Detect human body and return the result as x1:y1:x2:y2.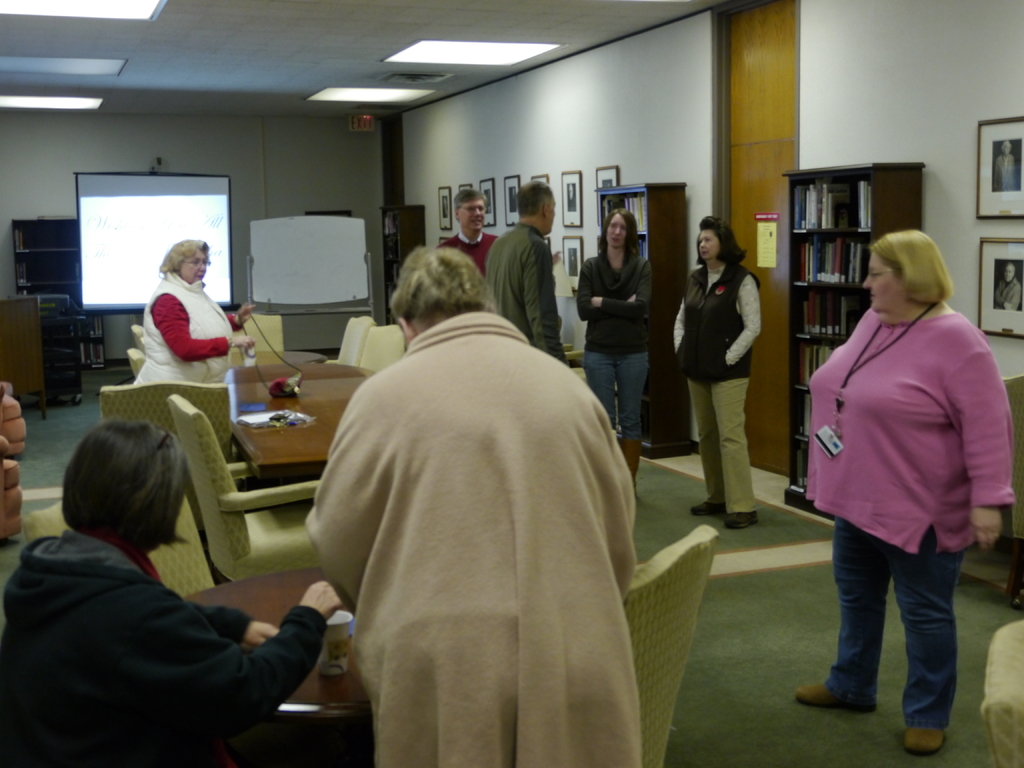
7:392:339:767.
